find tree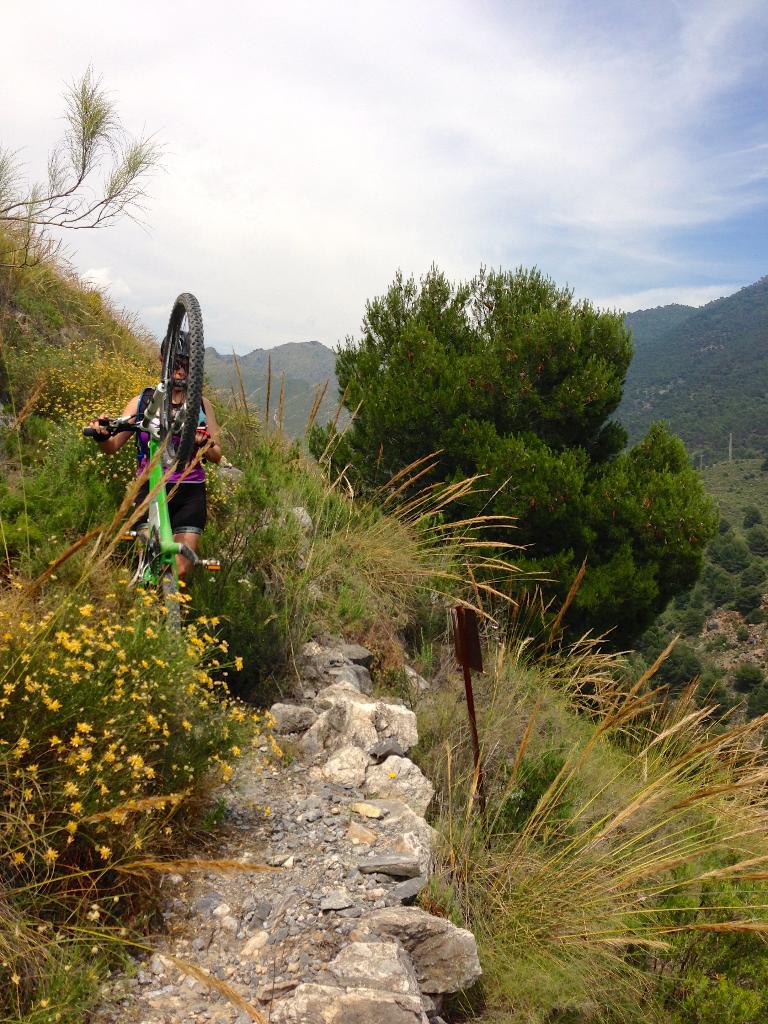
646, 643, 700, 701
